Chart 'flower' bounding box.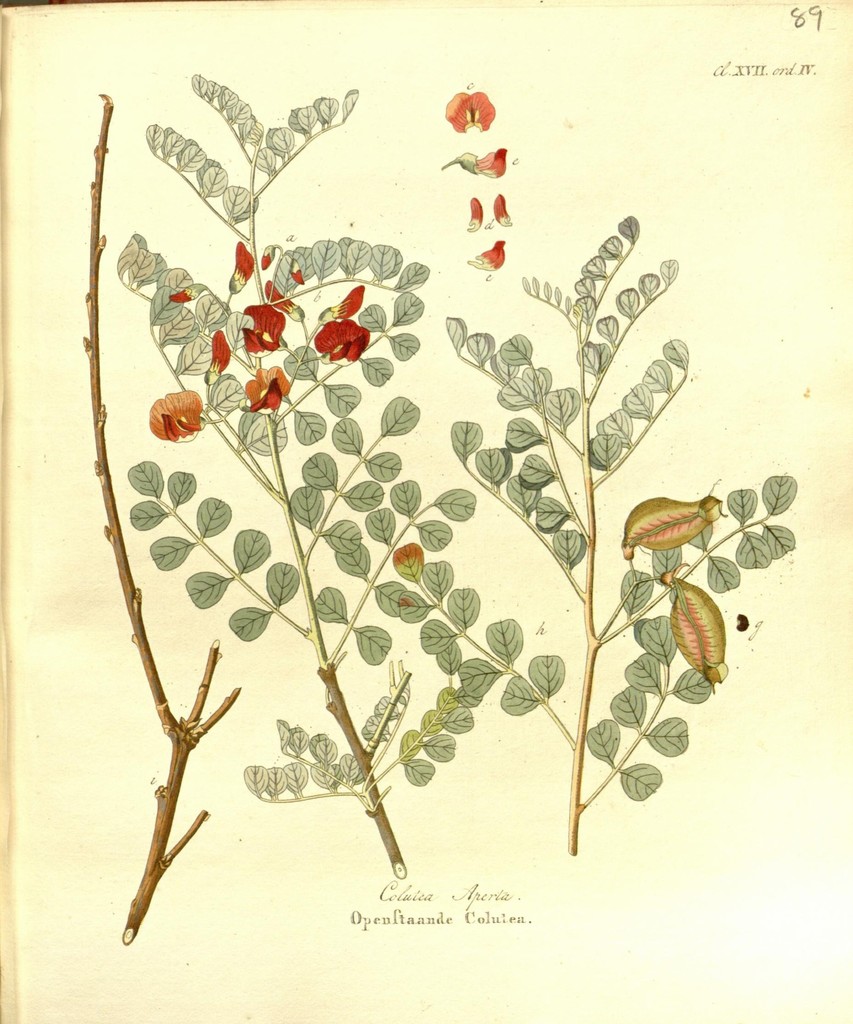
Charted: select_region(225, 238, 254, 292).
